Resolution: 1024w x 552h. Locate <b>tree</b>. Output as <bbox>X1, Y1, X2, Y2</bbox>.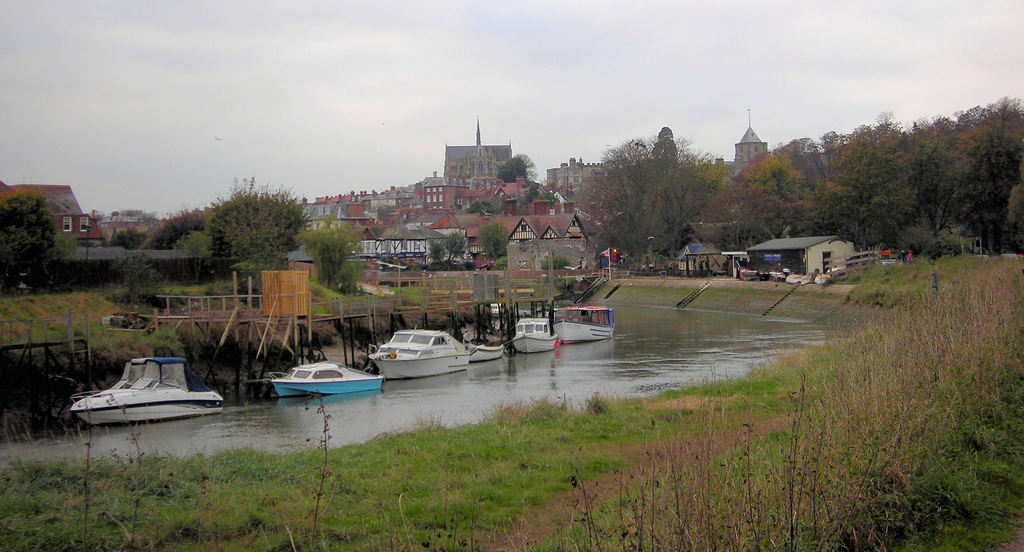
<bbox>477, 225, 511, 264</bbox>.
